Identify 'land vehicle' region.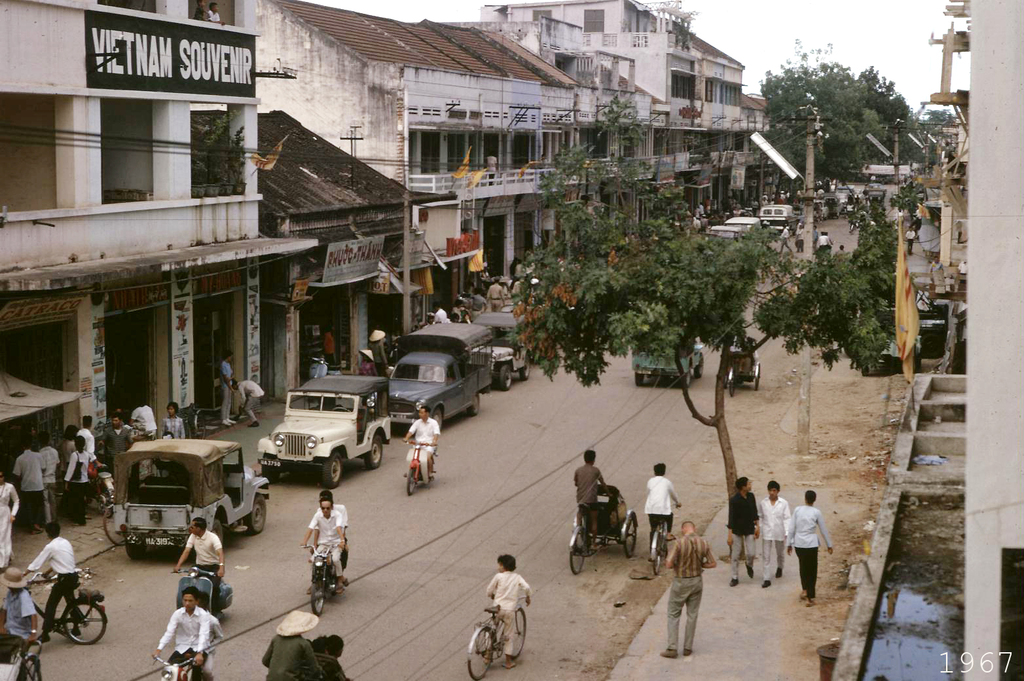
Region: 631,341,703,388.
